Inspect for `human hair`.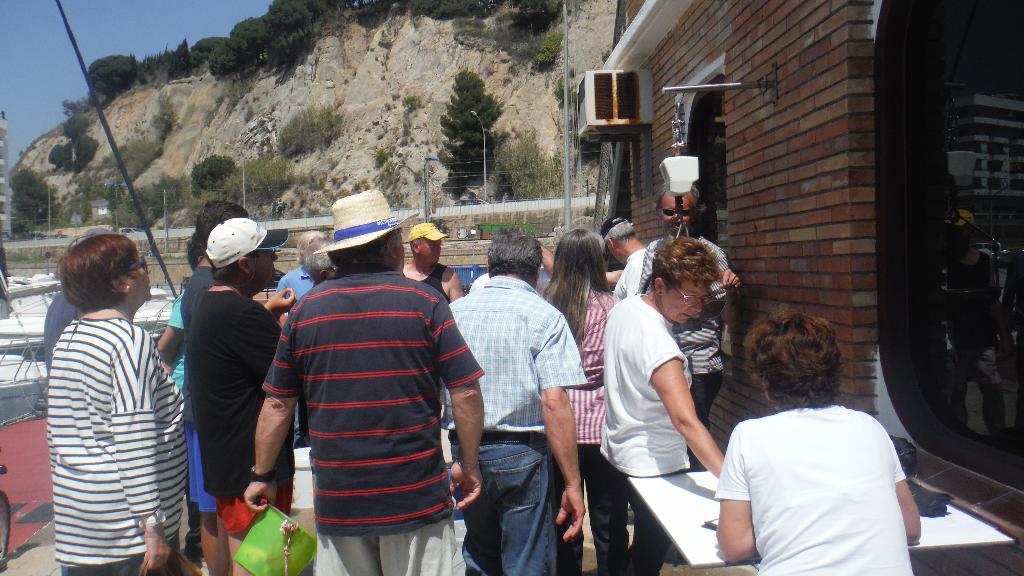
Inspection: bbox=(601, 216, 634, 247).
